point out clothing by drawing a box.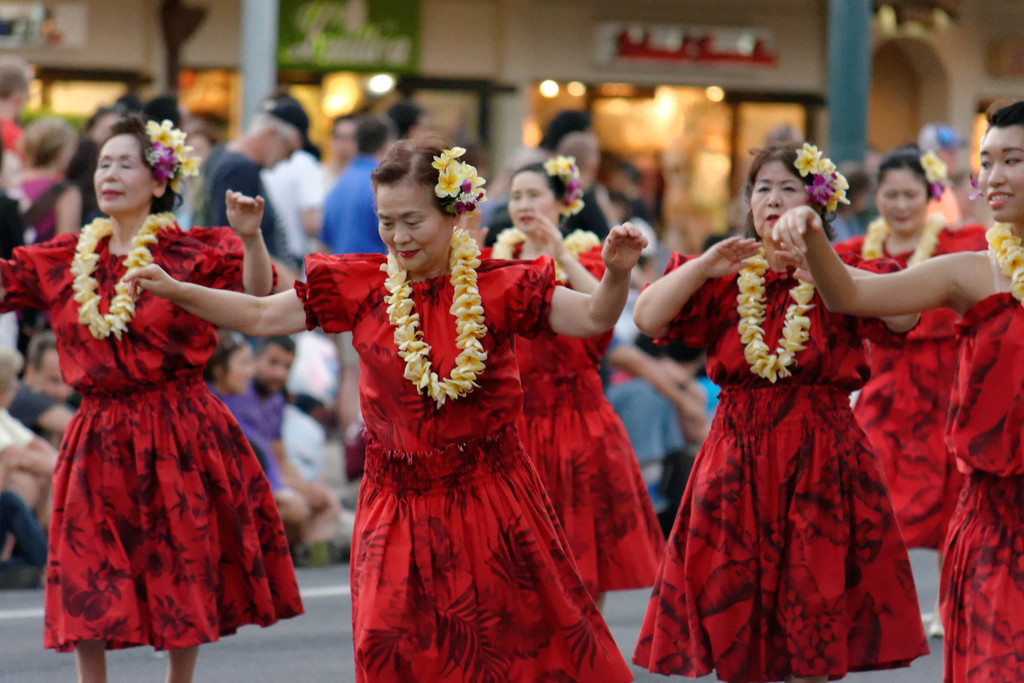
(left=572, top=201, right=611, bottom=239).
